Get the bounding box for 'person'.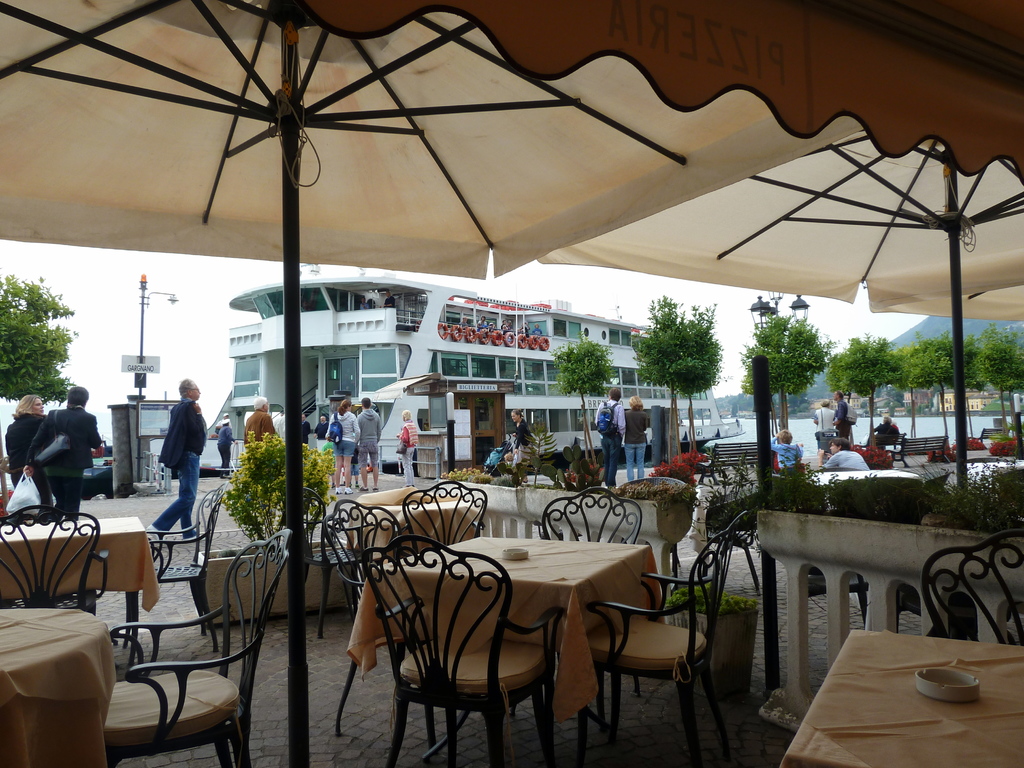
(813,399,838,439).
